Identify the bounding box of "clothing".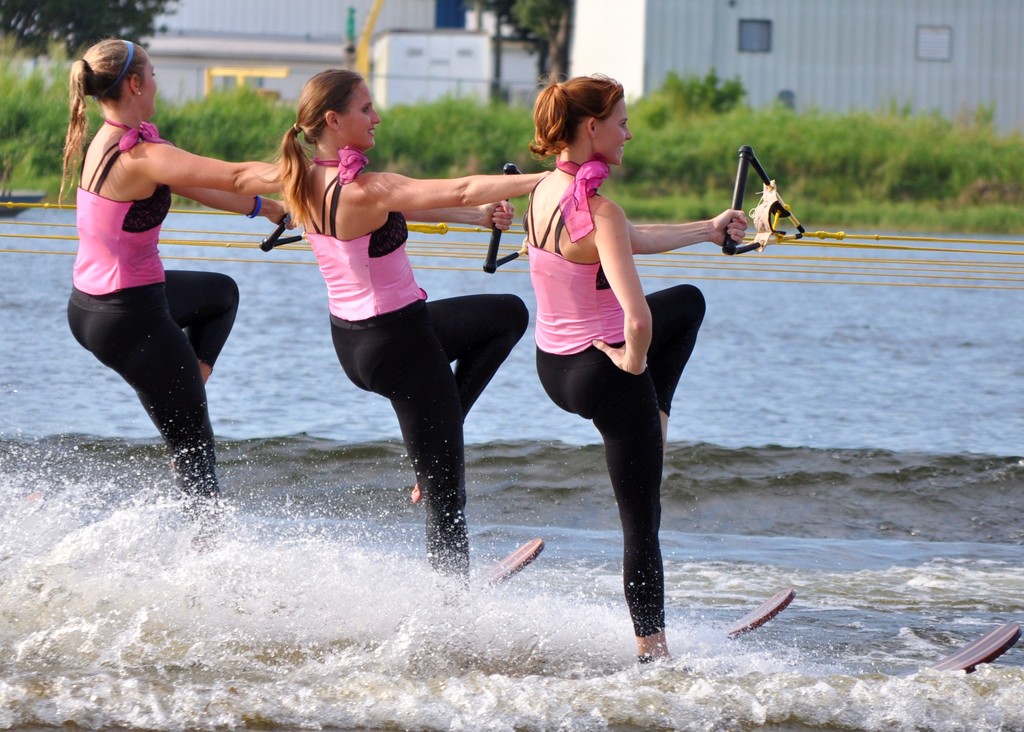
303,146,540,562.
